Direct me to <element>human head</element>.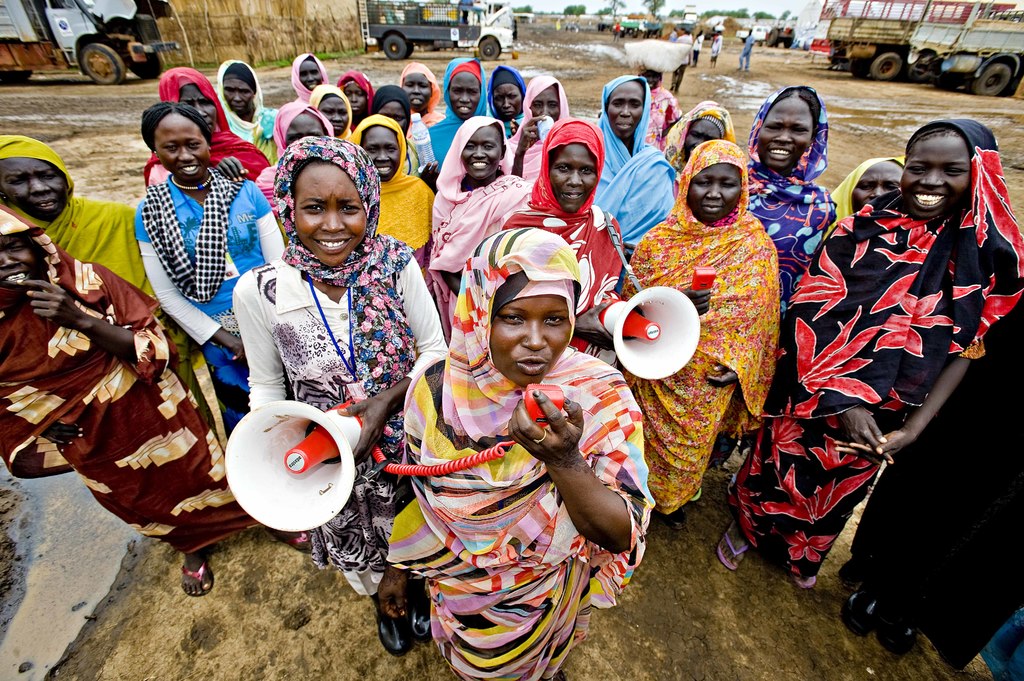
Direction: pyautogui.locateOnScreen(0, 203, 61, 296).
